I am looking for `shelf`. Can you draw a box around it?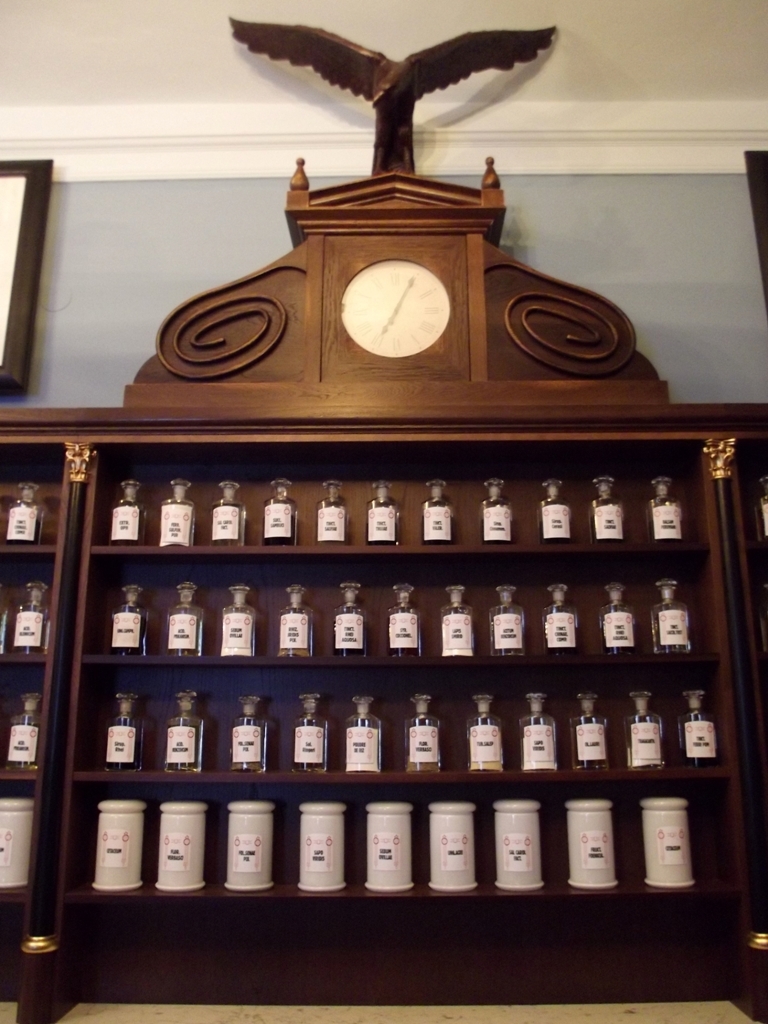
Sure, the bounding box is [x1=91, y1=444, x2=715, y2=551].
